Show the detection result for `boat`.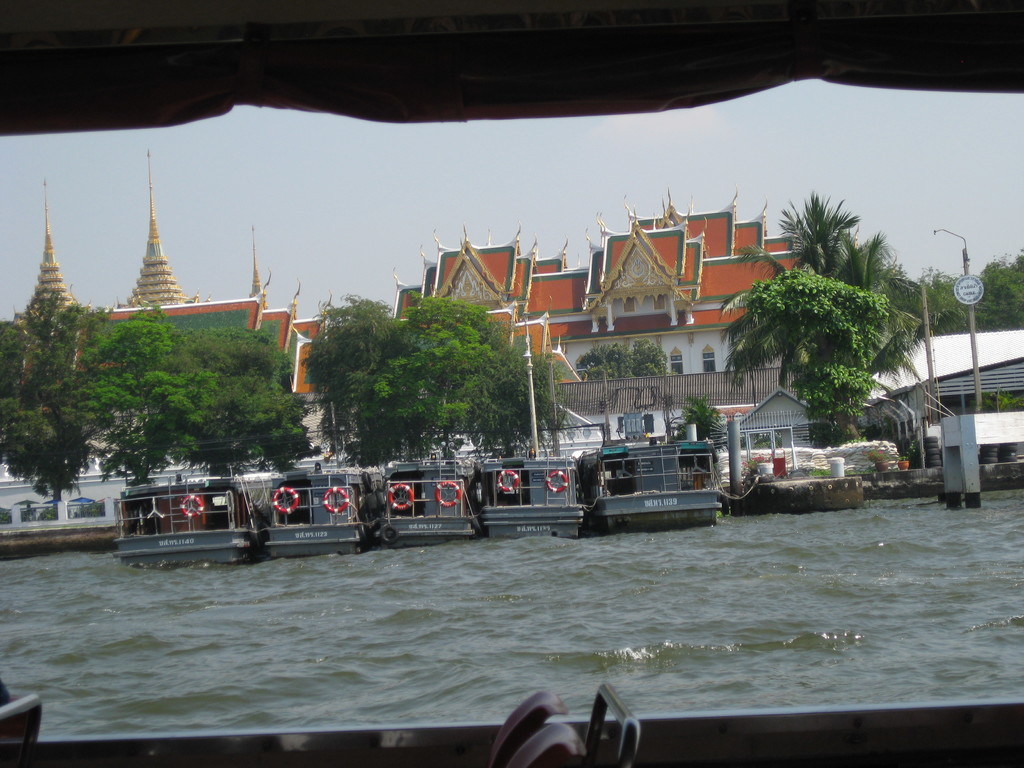
locate(730, 424, 870, 518).
